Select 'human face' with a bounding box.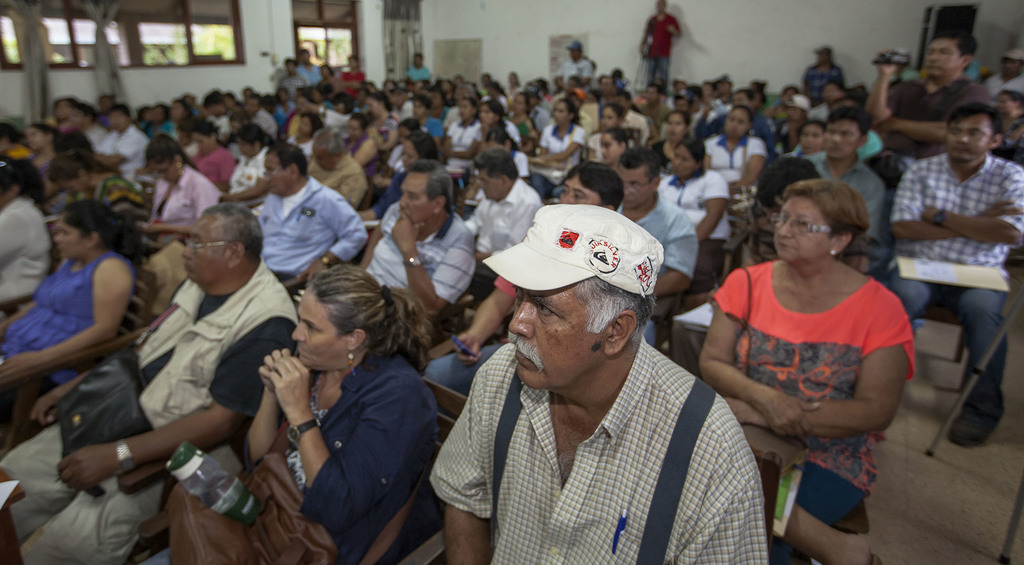
pyautogui.locateOnScreen(461, 100, 473, 119).
